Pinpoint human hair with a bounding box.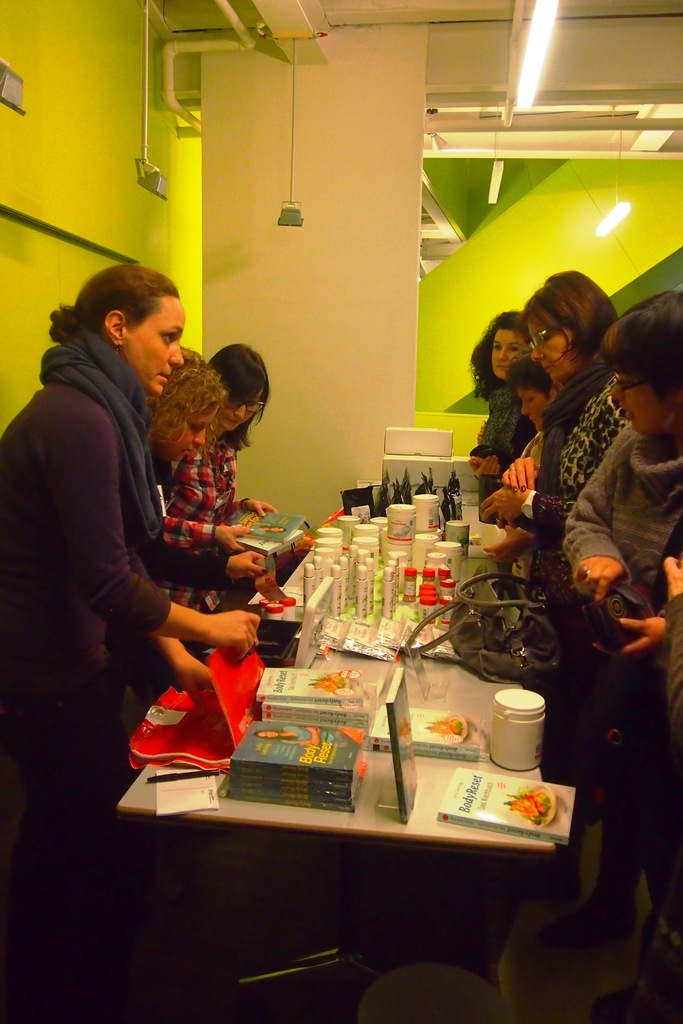
(179, 347, 208, 372).
